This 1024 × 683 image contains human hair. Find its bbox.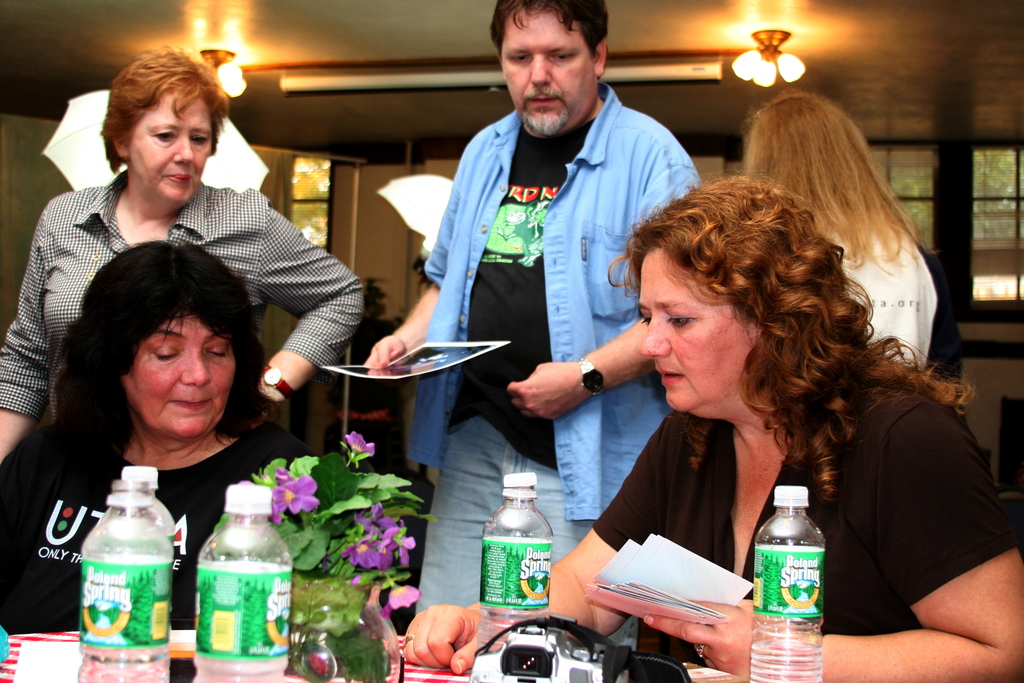
44:238:266:504.
